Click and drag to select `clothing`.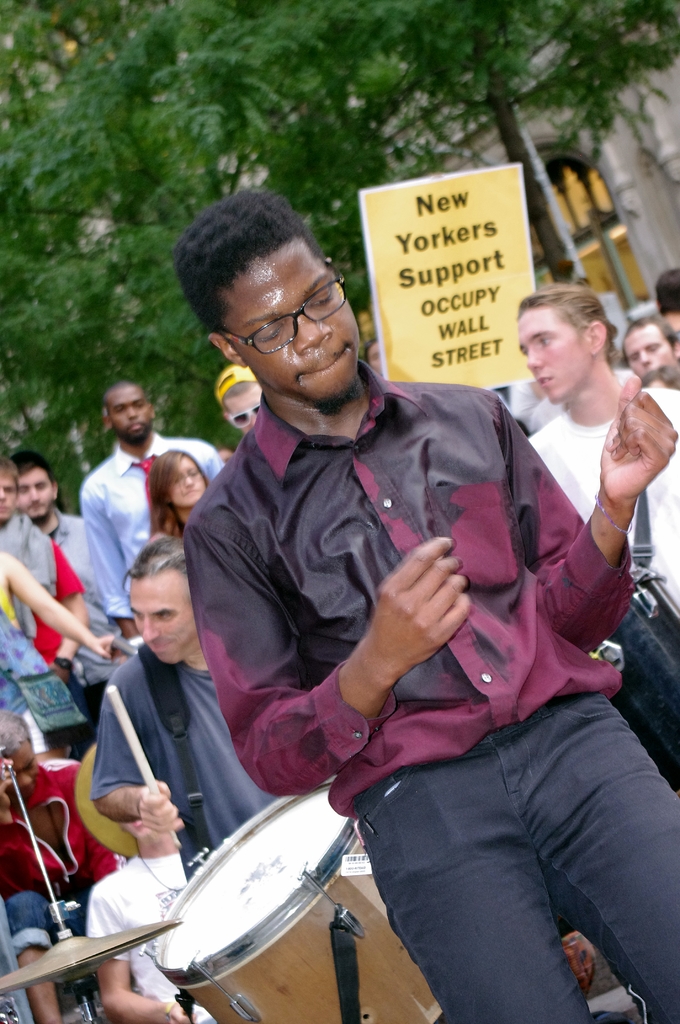
Selection: bbox(85, 644, 314, 881).
